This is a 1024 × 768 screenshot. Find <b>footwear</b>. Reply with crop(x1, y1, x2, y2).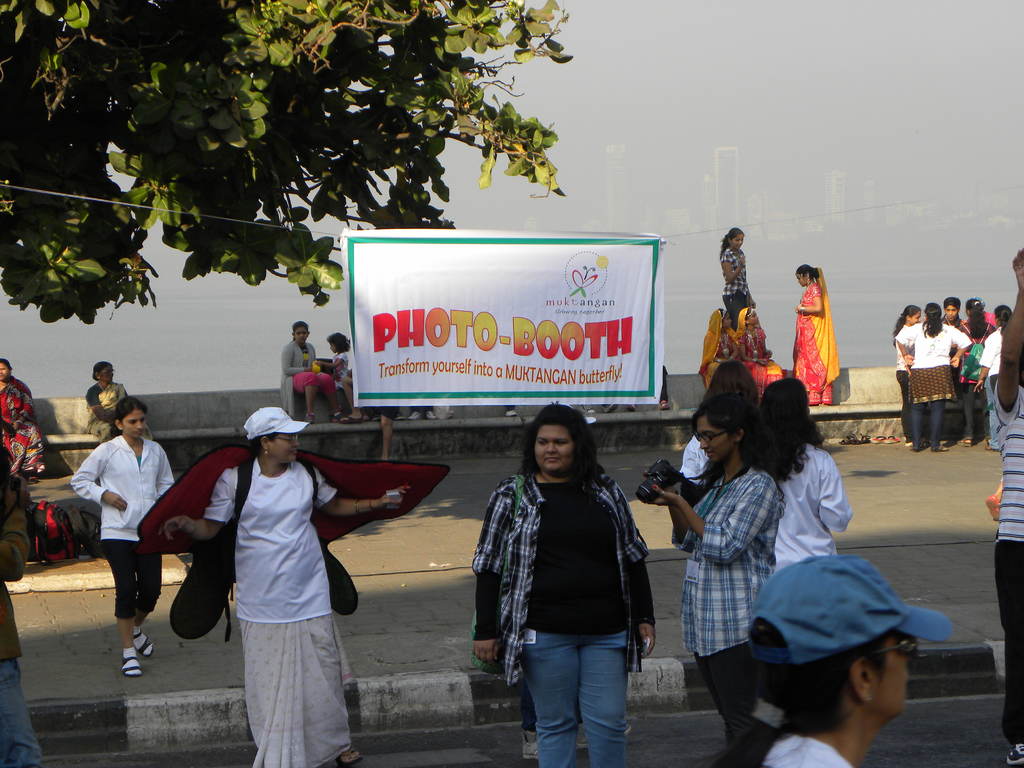
crop(1005, 742, 1023, 767).
